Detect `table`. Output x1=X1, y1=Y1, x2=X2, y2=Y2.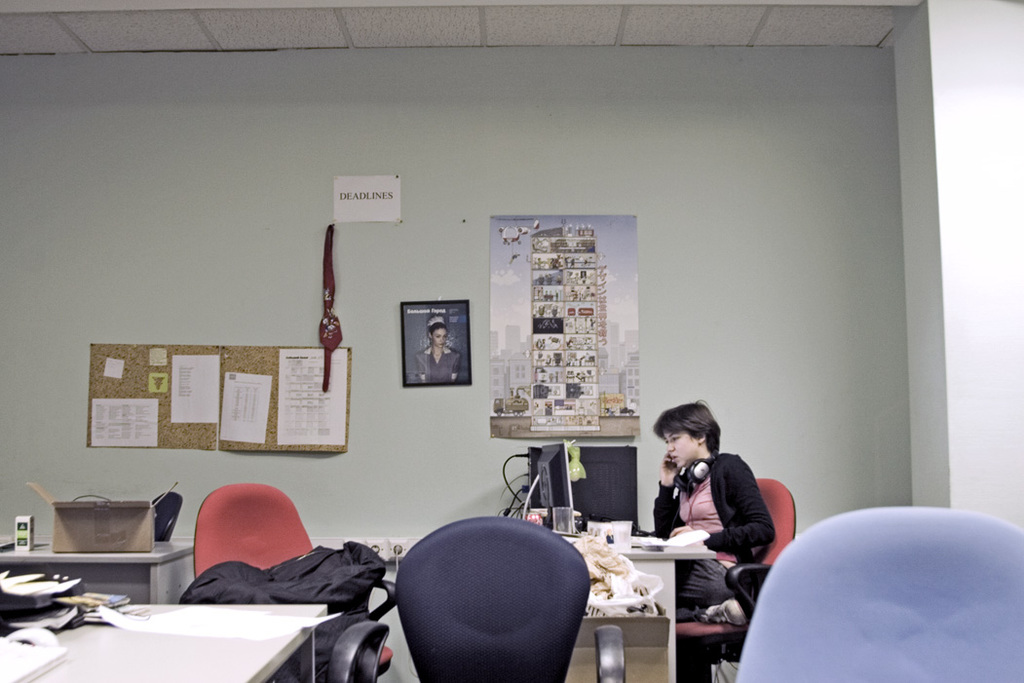
x1=0, y1=534, x2=195, y2=602.
